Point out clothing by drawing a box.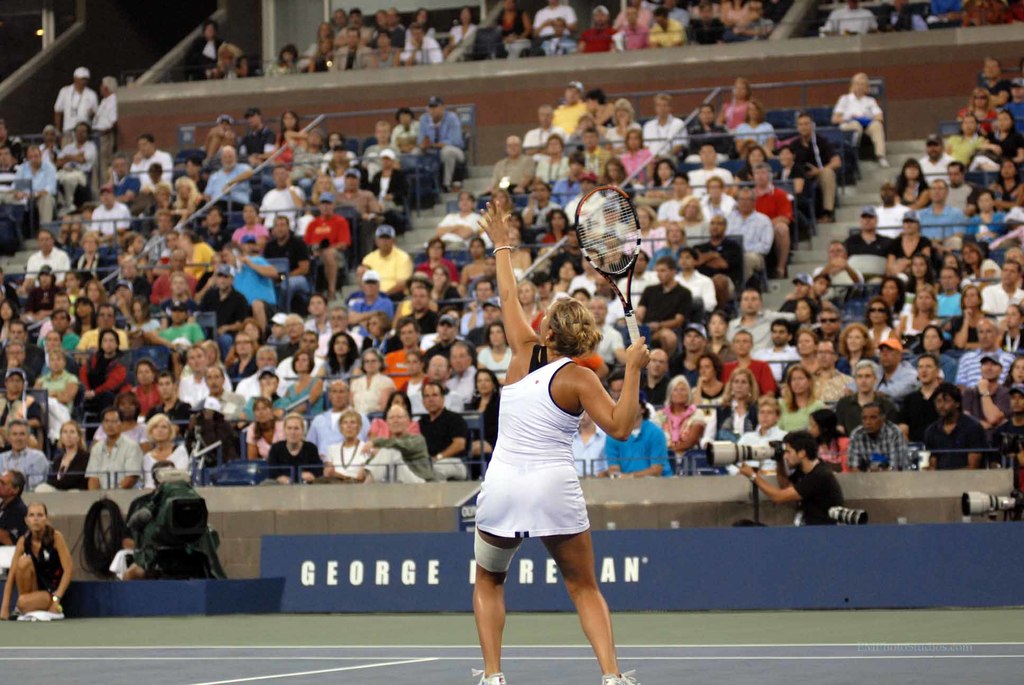
(left=923, top=405, right=982, bottom=471).
